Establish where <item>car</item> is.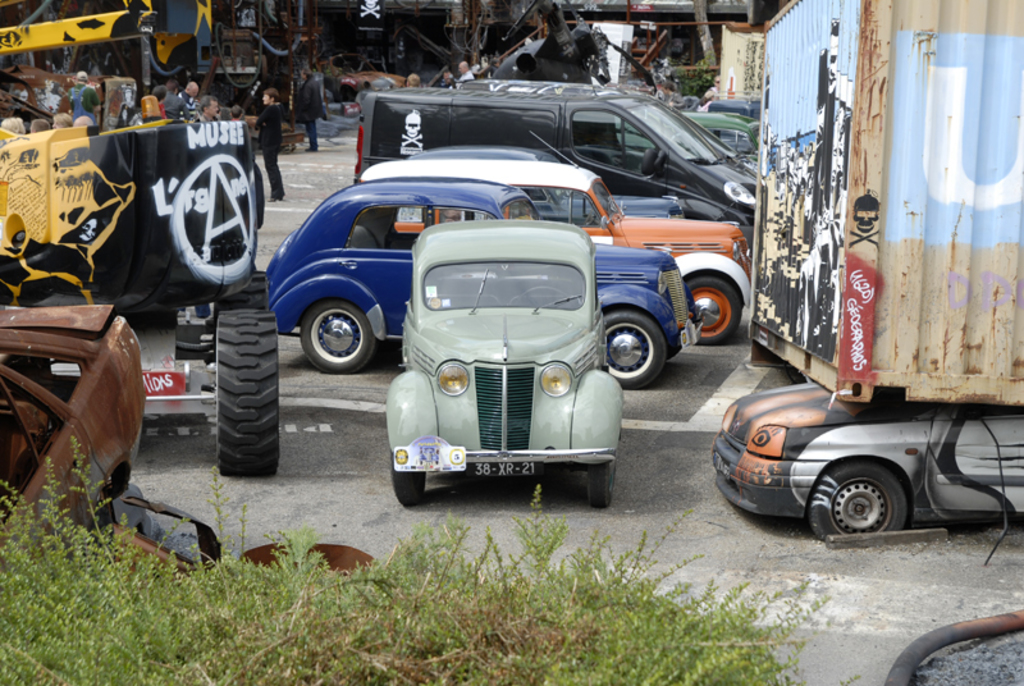
Established at {"x1": 701, "y1": 385, "x2": 1023, "y2": 546}.
